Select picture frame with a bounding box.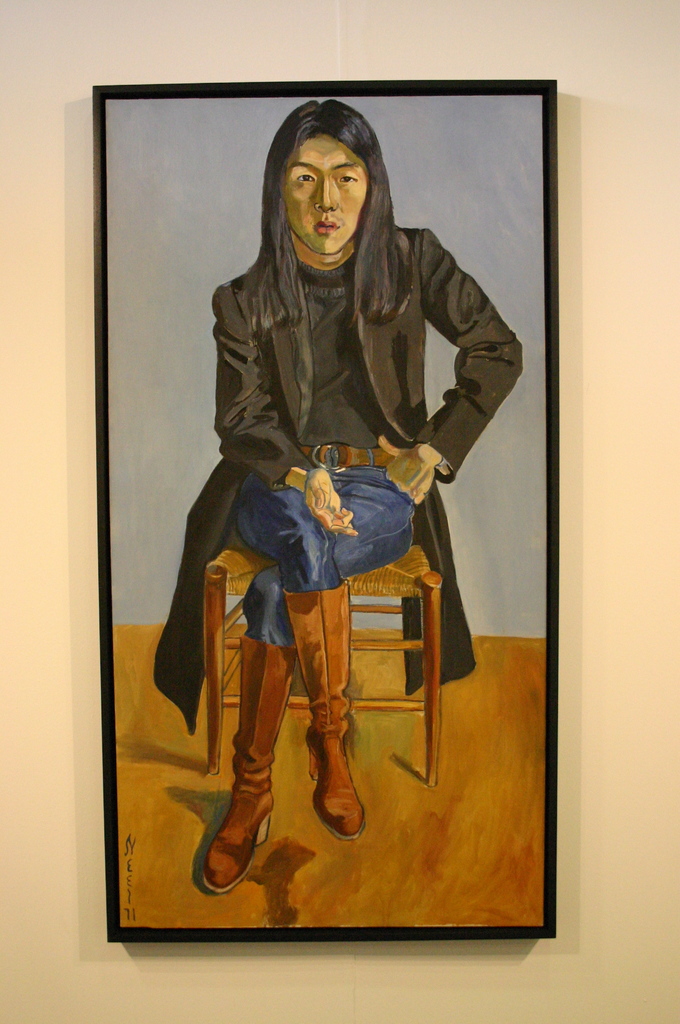
(left=85, top=74, right=556, bottom=944).
